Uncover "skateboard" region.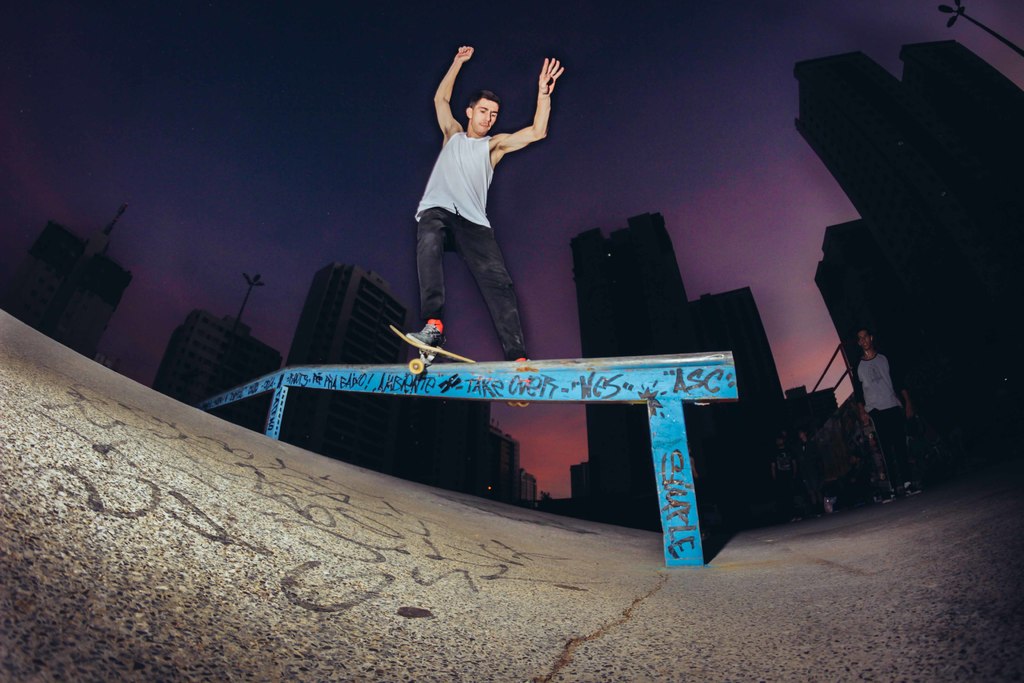
Uncovered: box=[851, 409, 897, 507].
